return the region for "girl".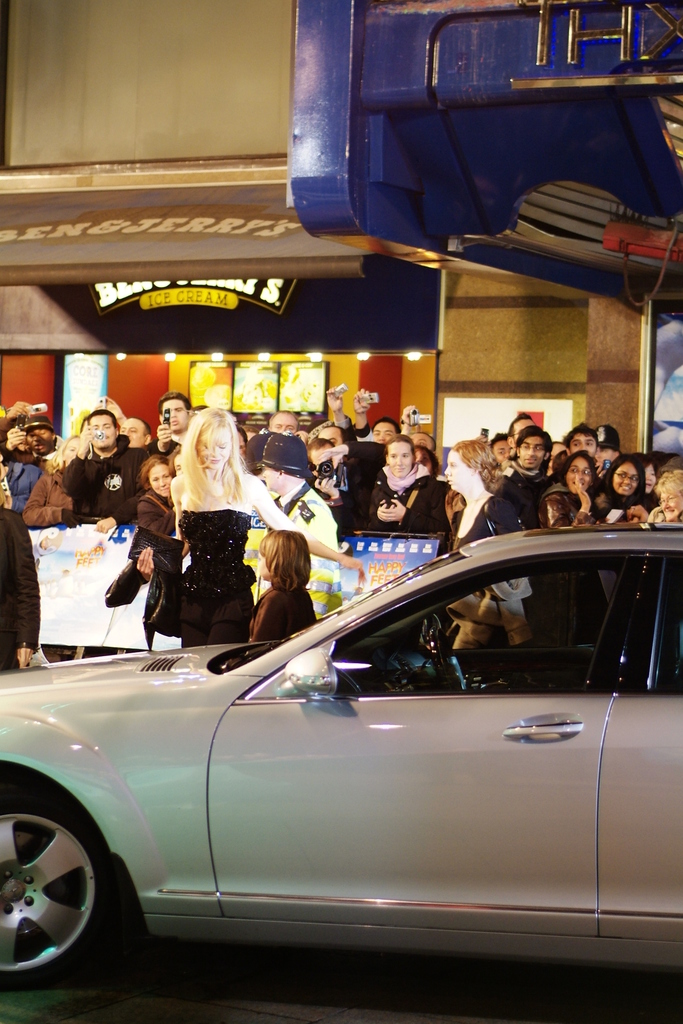
region(589, 453, 651, 522).
